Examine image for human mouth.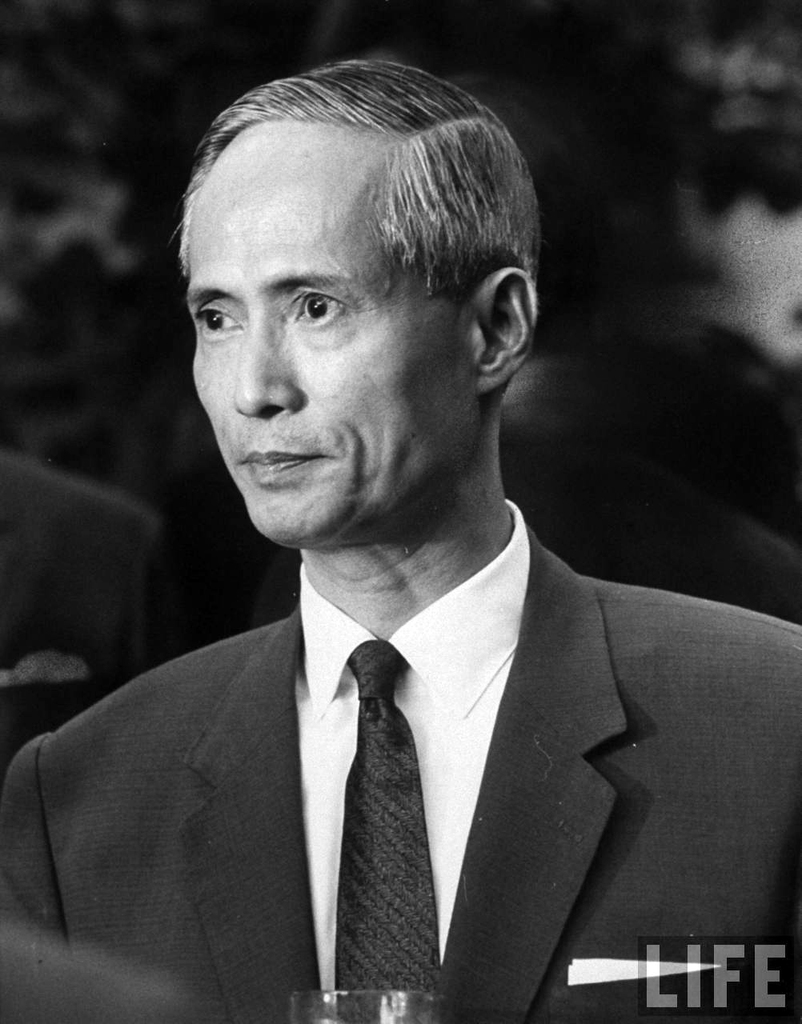
Examination result: left=235, top=431, right=331, bottom=487.
